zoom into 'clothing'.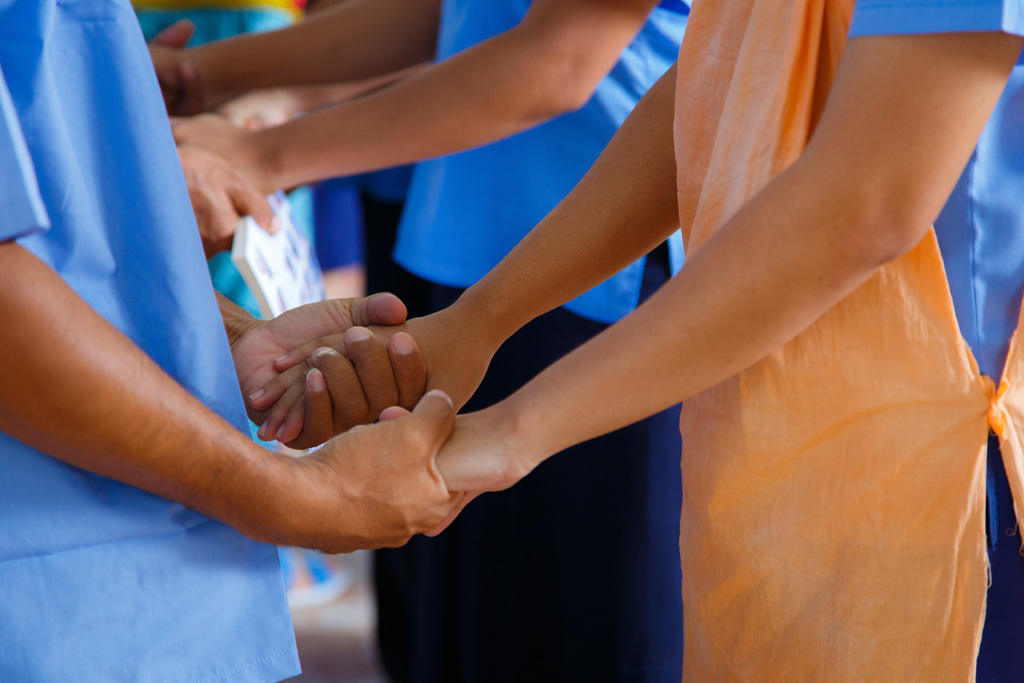
Zoom target: <region>108, 0, 335, 593</region>.
